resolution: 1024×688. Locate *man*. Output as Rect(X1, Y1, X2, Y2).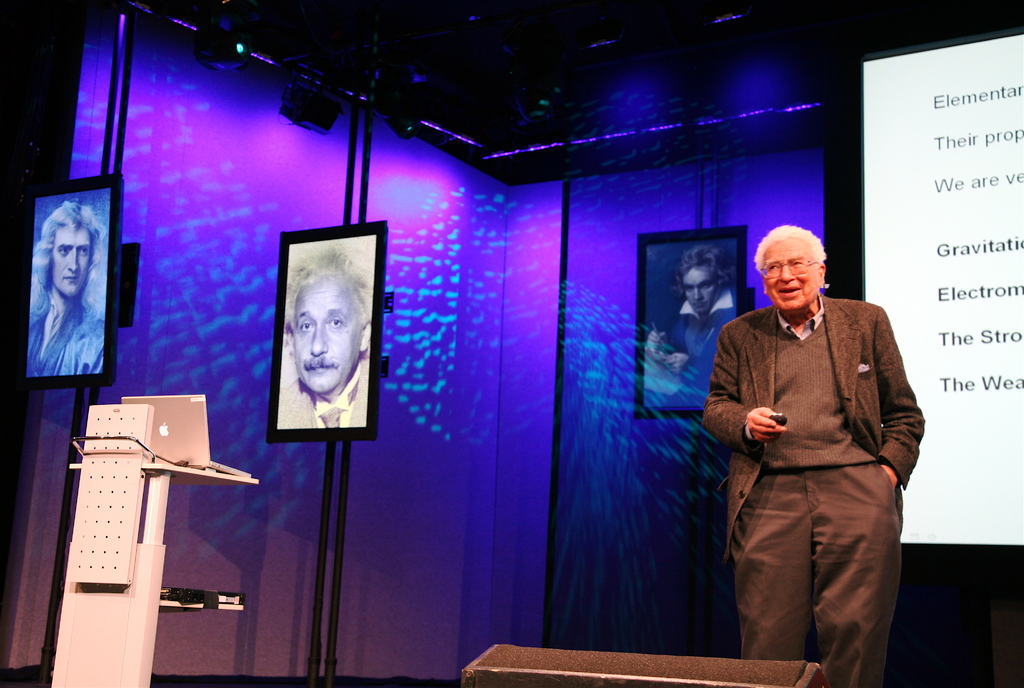
Rect(33, 202, 104, 372).
